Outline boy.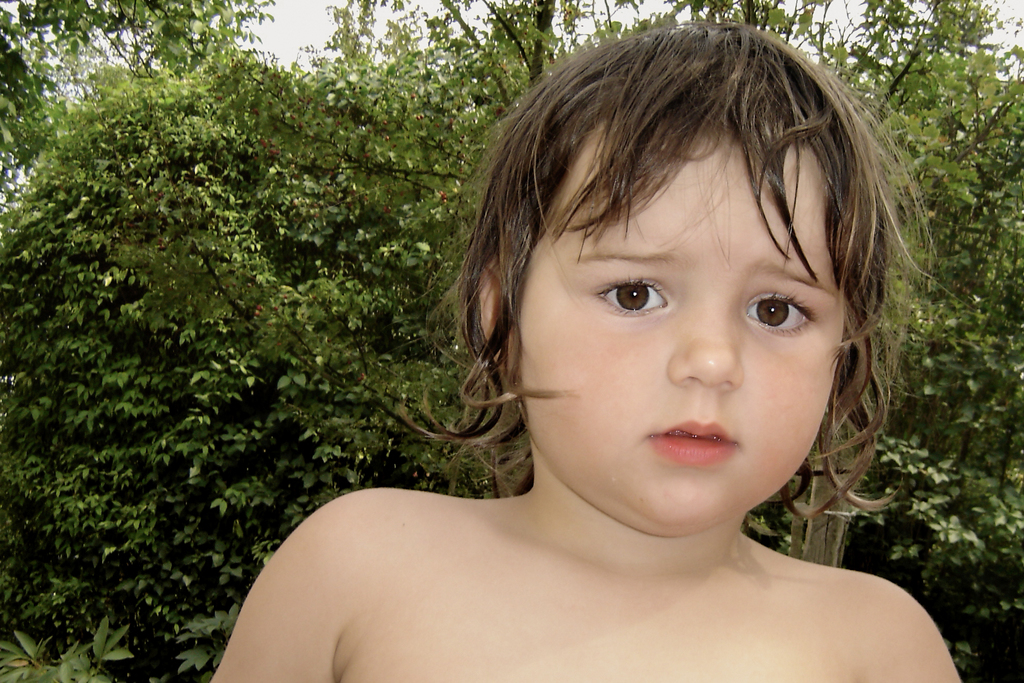
Outline: detection(204, 14, 966, 682).
